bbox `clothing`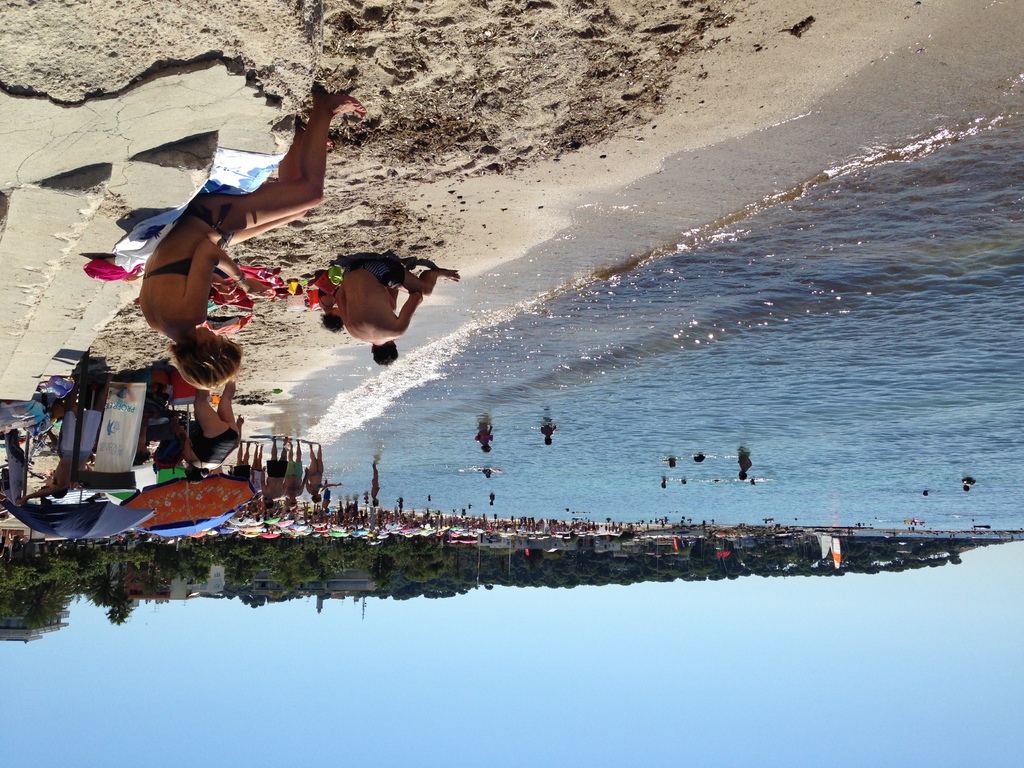
crop(266, 455, 282, 474)
